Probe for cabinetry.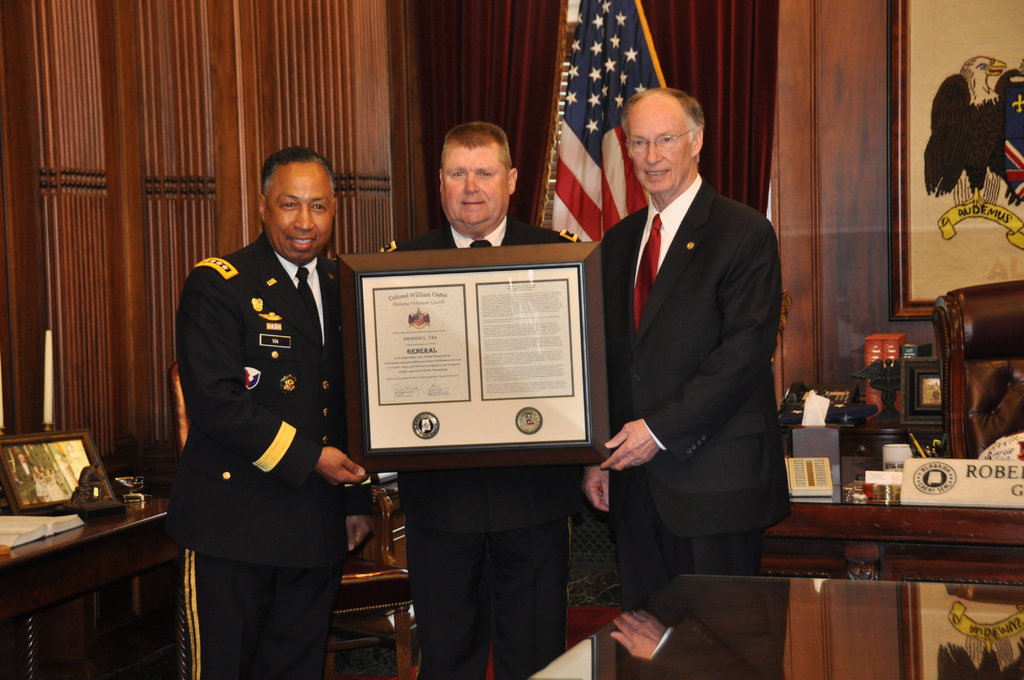
Probe result: bbox=[136, 0, 241, 455].
